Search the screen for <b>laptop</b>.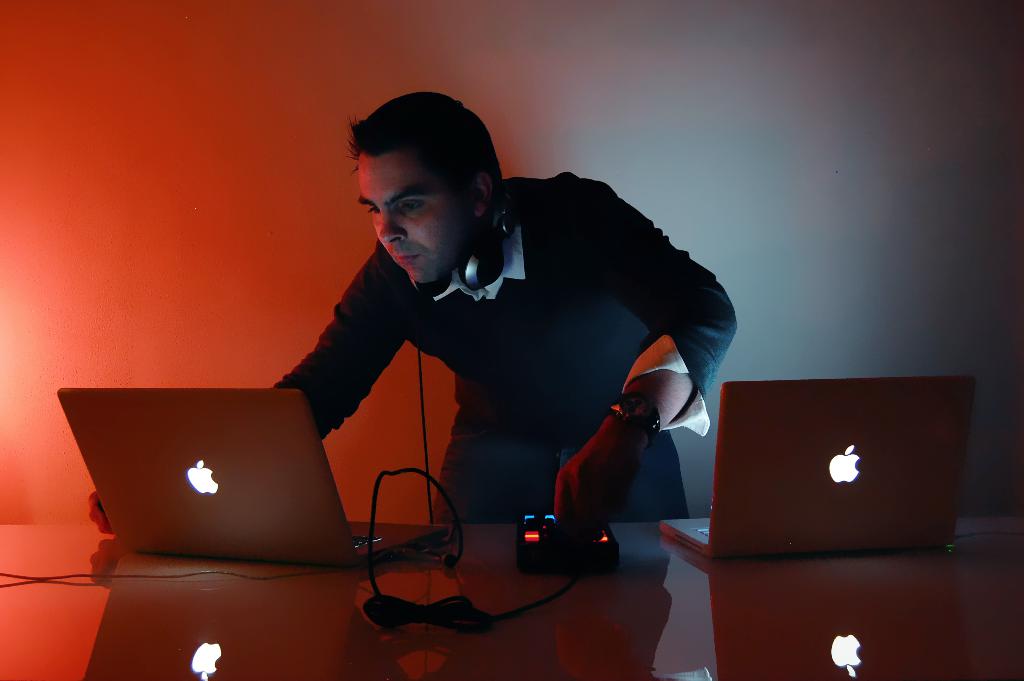
Found at 54 389 452 574.
